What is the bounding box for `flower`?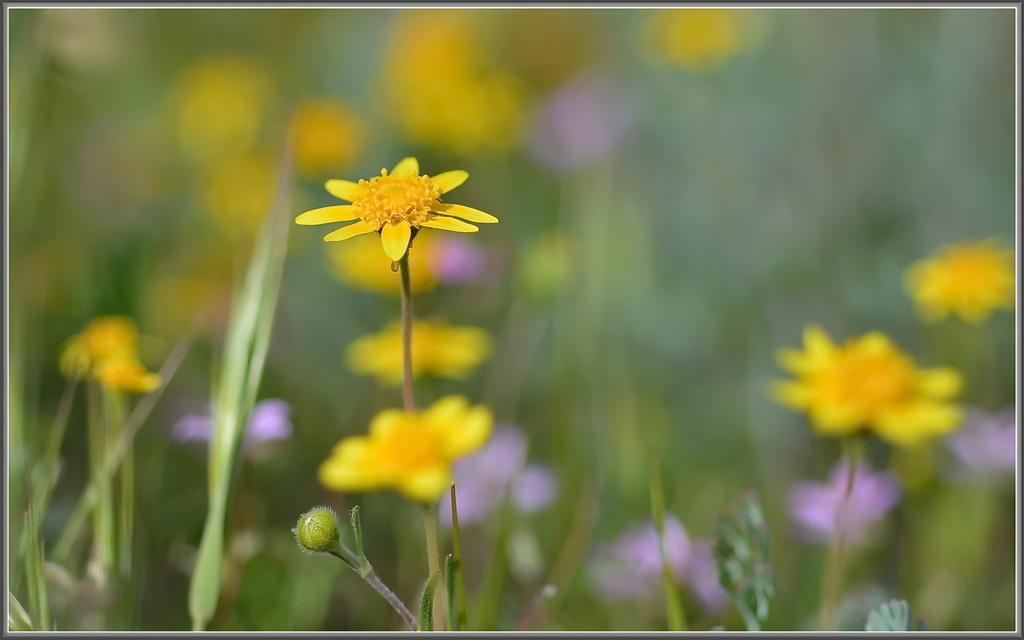
(left=54, top=316, right=168, bottom=392).
